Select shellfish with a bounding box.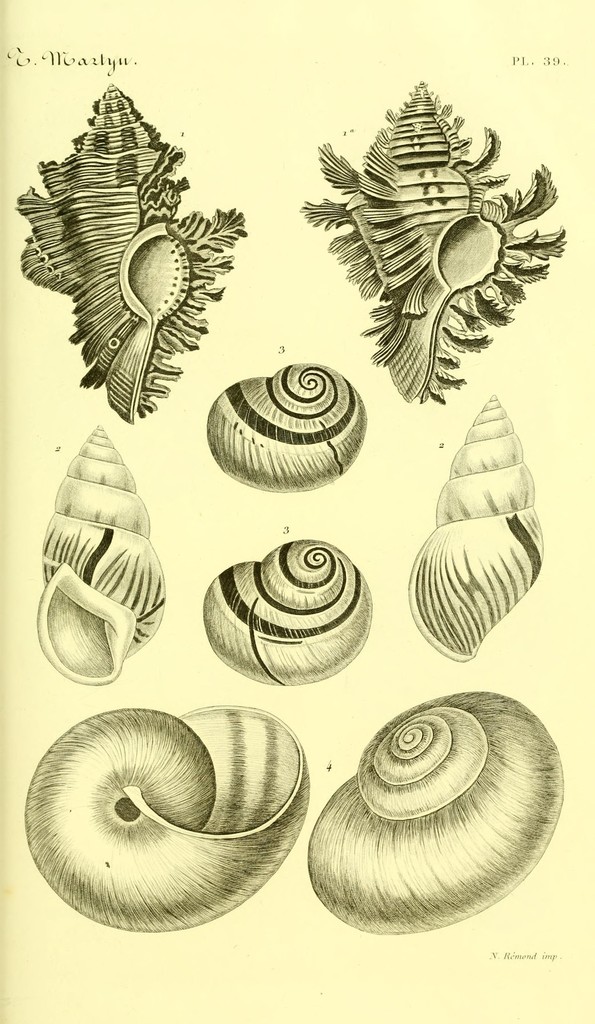
Rect(405, 391, 554, 666).
